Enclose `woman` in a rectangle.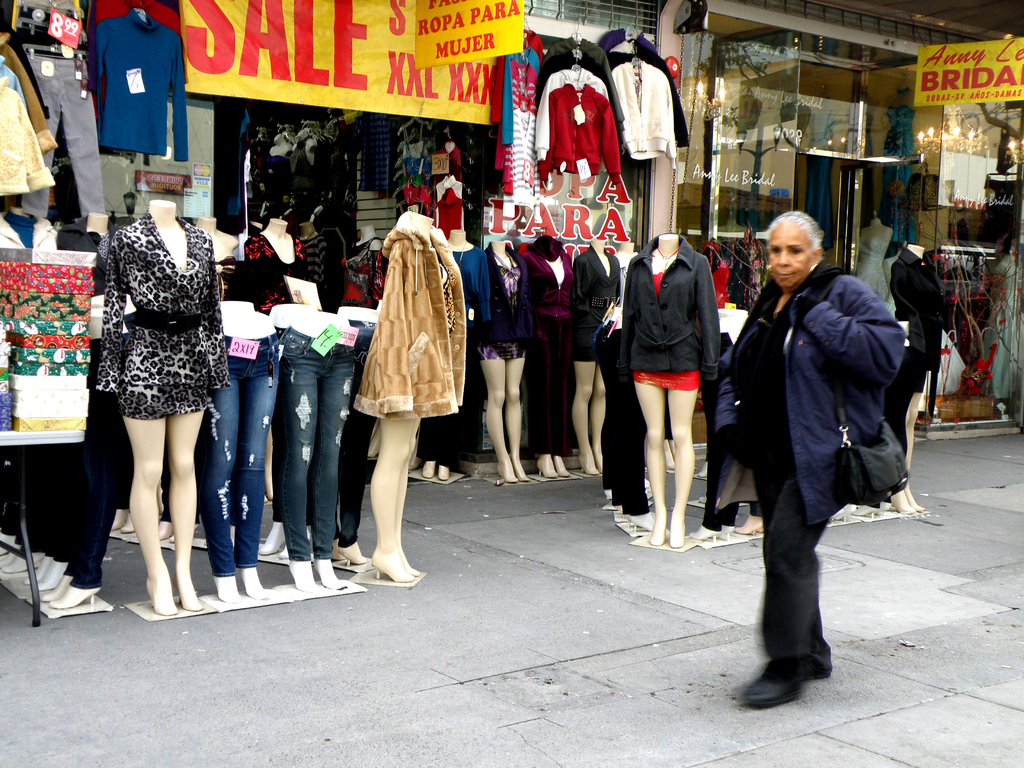
bbox=(726, 188, 925, 679).
